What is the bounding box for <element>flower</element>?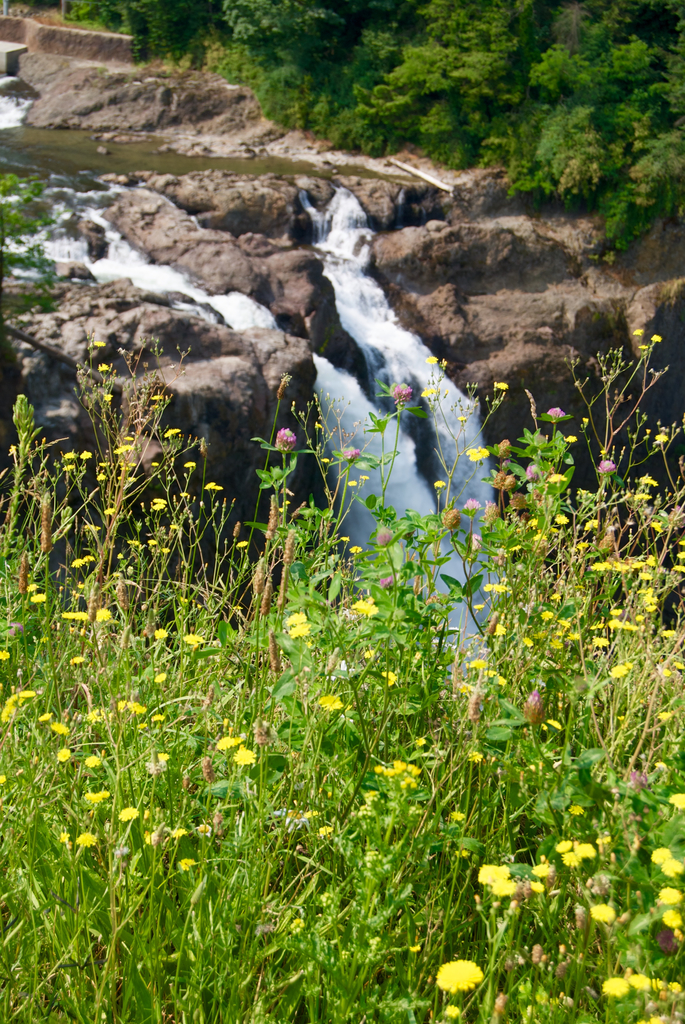
x1=648 y1=848 x2=667 y2=862.
